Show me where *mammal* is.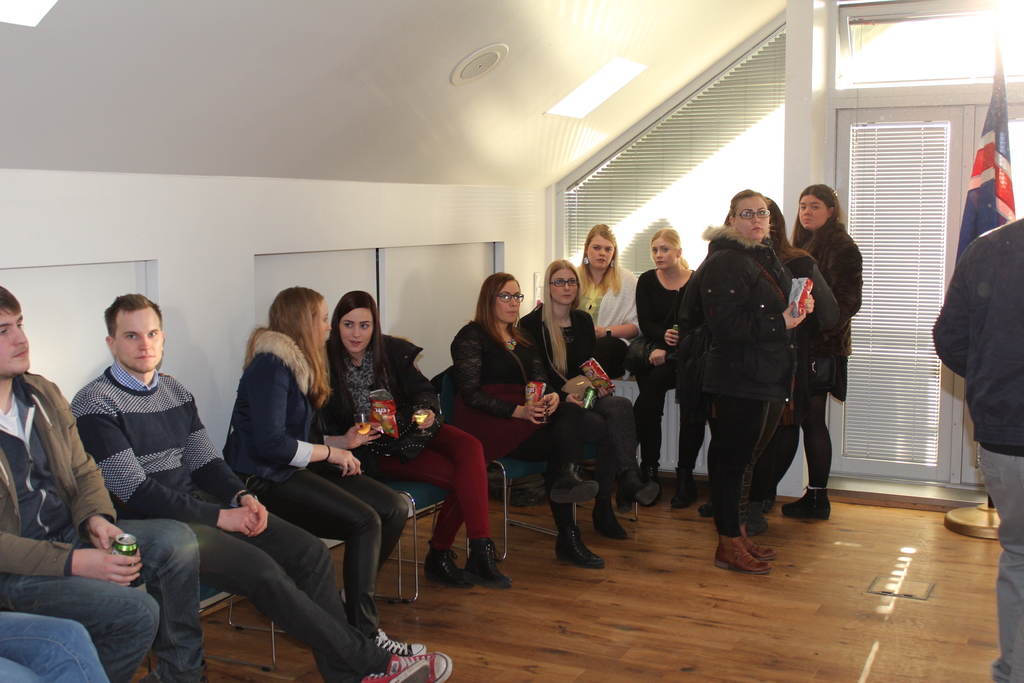
*mammal* is at <bbox>927, 216, 1023, 682</bbox>.
